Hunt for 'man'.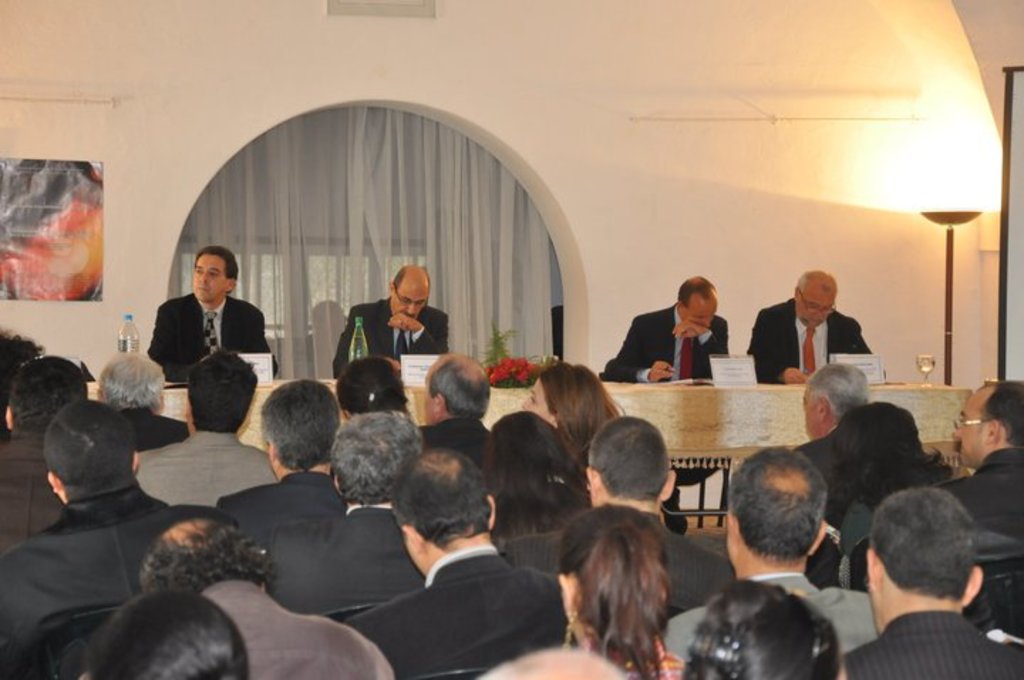
Hunted down at {"left": 139, "top": 516, "right": 394, "bottom": 679}.
